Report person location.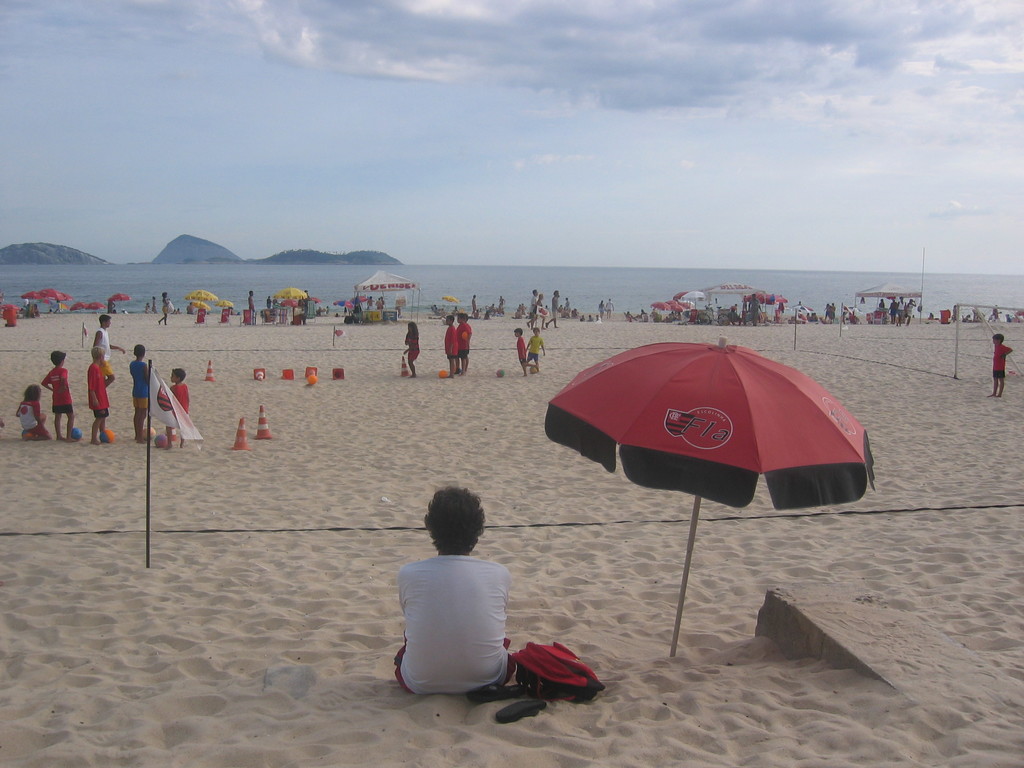
Report: 163 372 188 452.
